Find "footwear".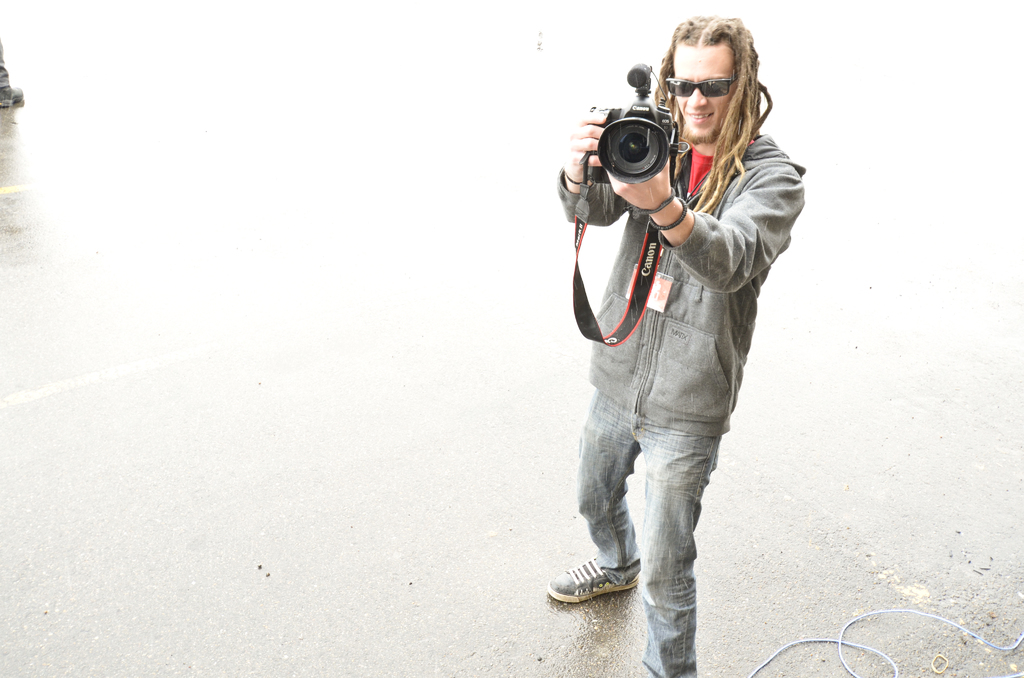
BBox(554, 549, 643, 620).
